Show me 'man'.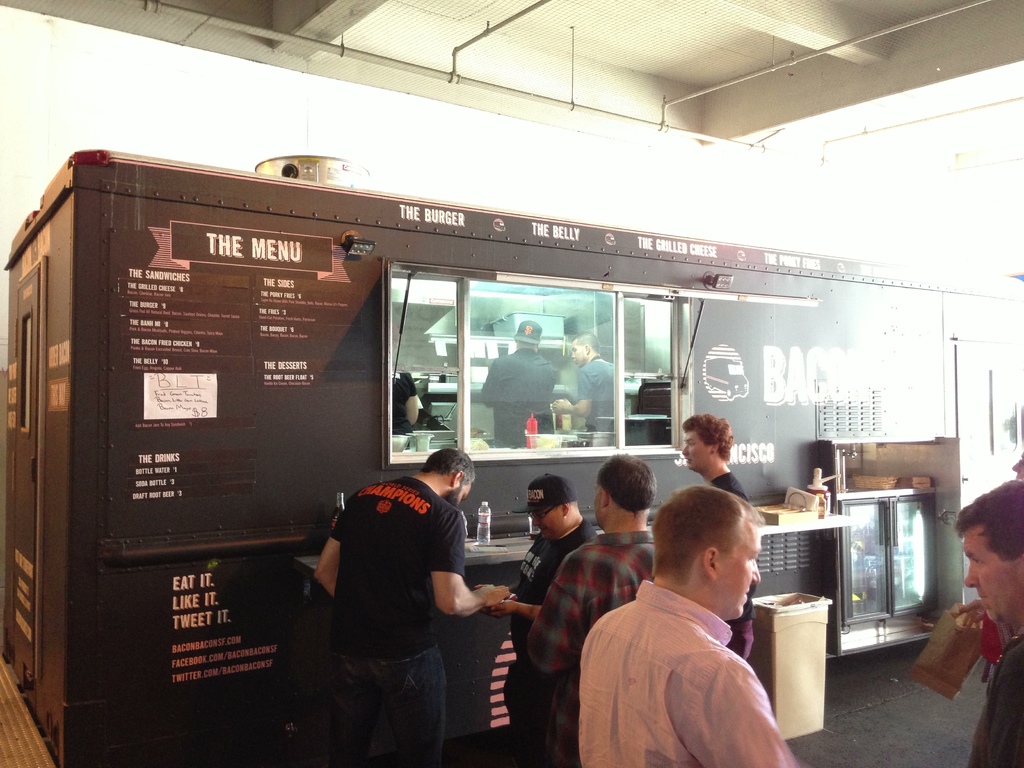
'man' is here: <box>954,481,1023,767</box>.
